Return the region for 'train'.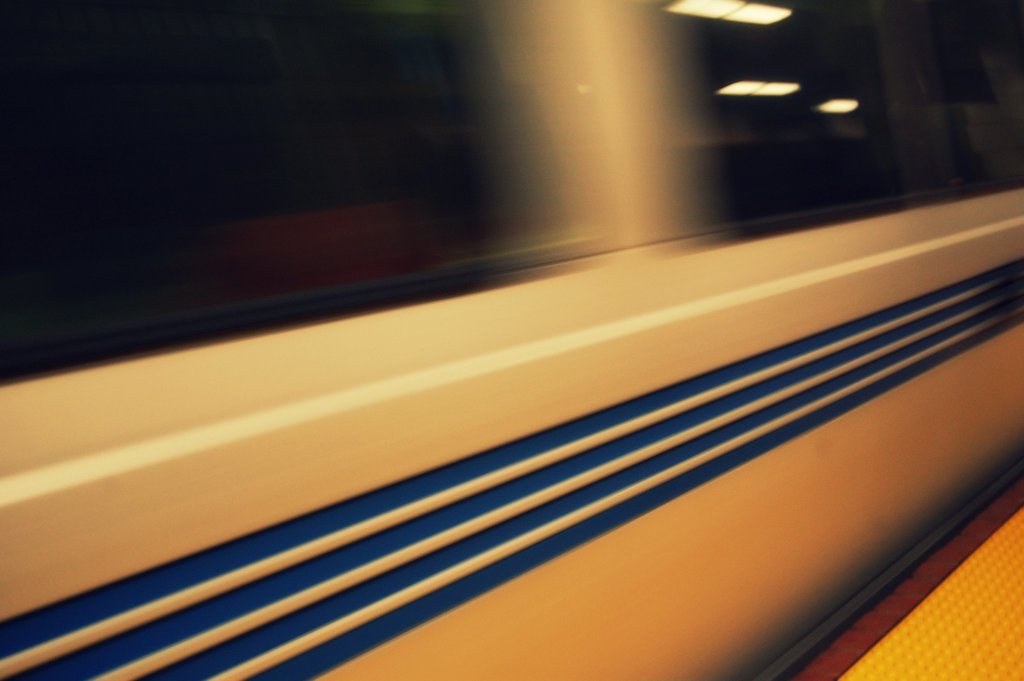
box(0, 0, 1023, 680).
